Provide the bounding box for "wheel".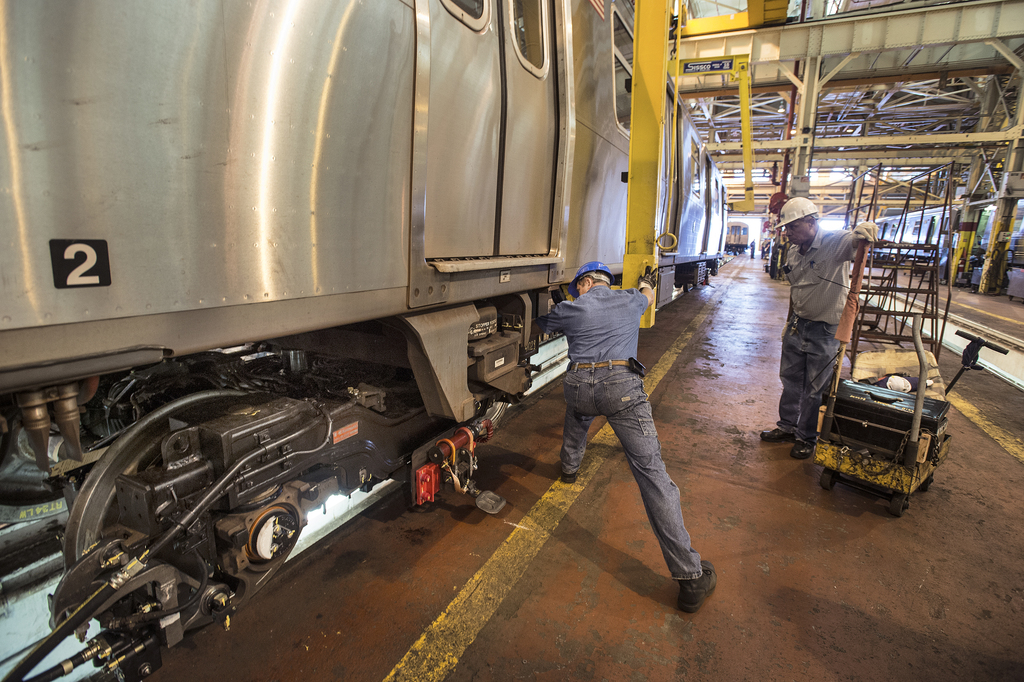
892,490,911,517.
